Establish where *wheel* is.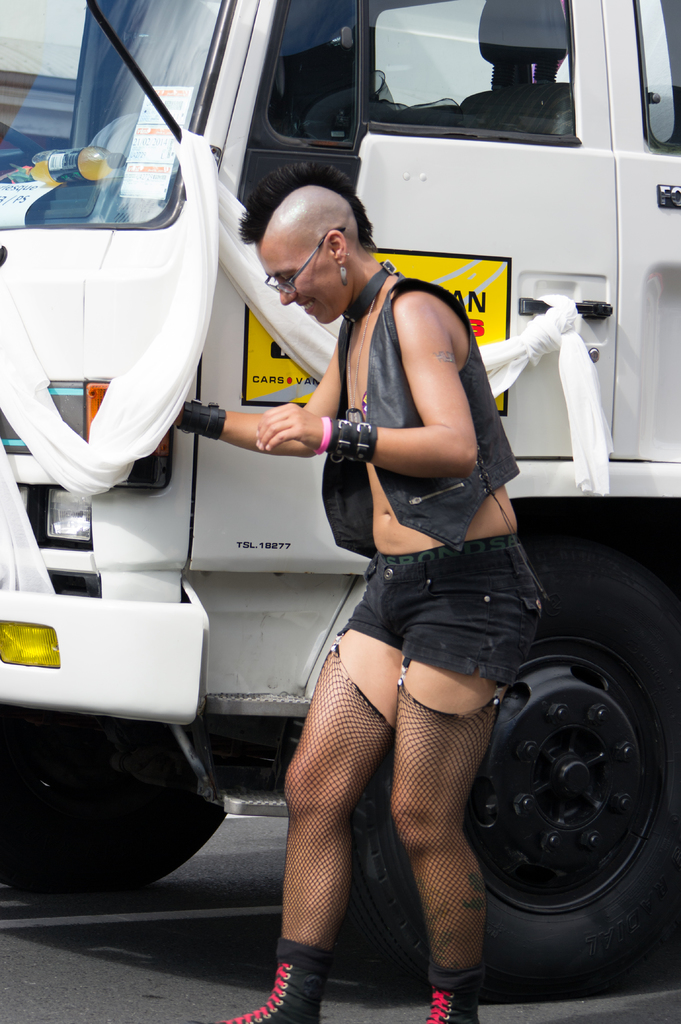
Established at <box>0,703,228,895</box>.
